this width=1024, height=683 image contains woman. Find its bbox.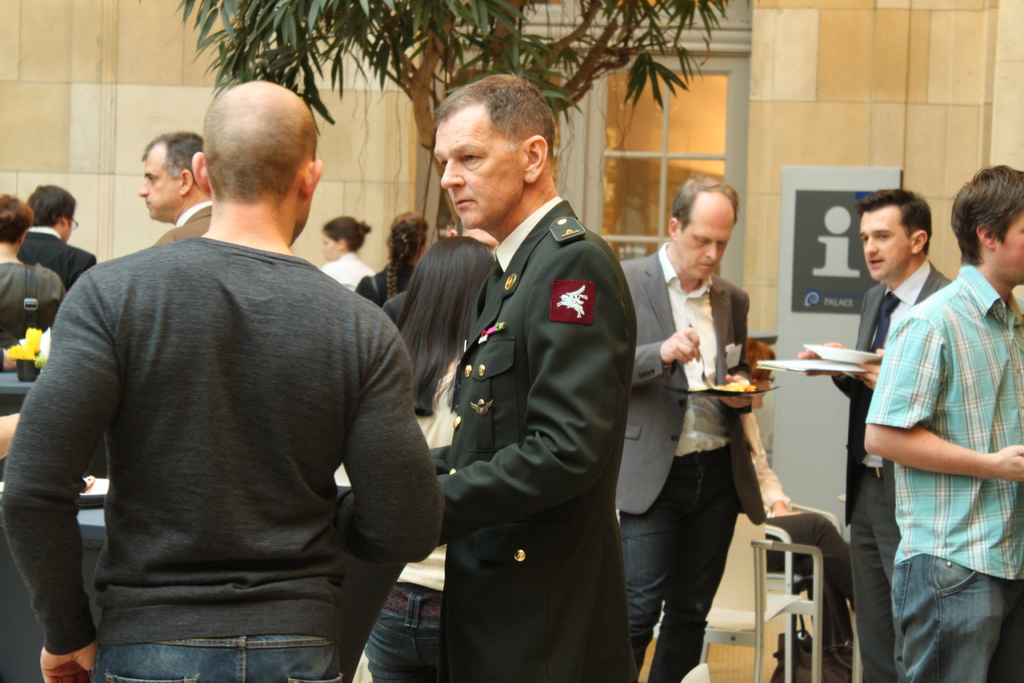
left=365, top=237, right=494, bottom=682.
